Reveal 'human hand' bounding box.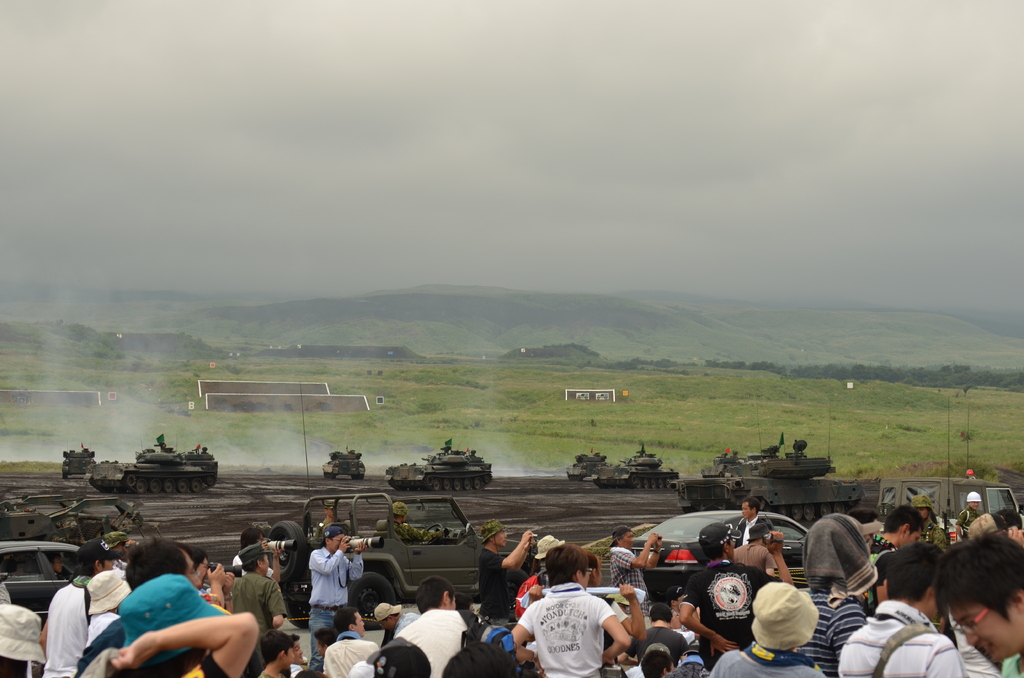
Revealed: x1=709, y1=634, x2=741, y2=656.
